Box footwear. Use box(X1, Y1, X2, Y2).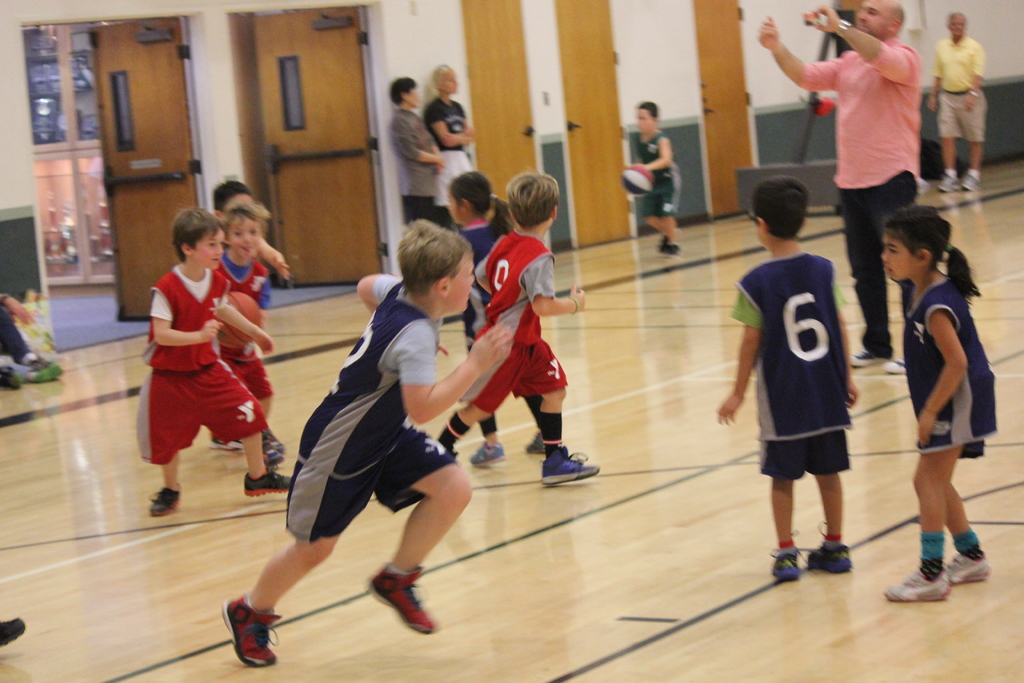
box(0, 360, 20, 390).
